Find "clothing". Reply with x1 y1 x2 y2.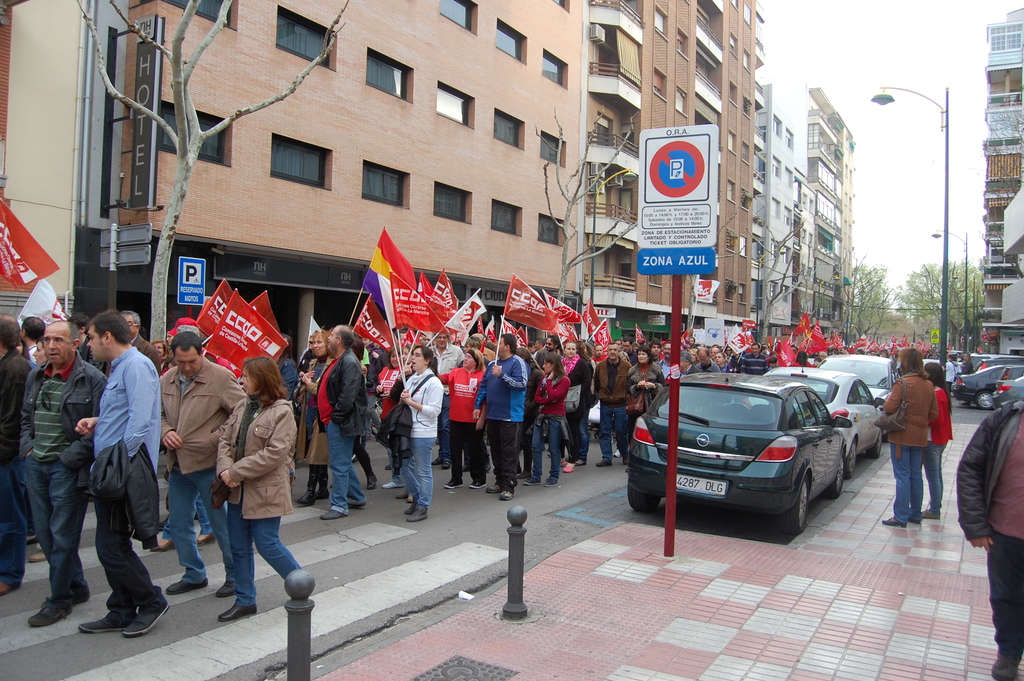
17 356 108 598.
